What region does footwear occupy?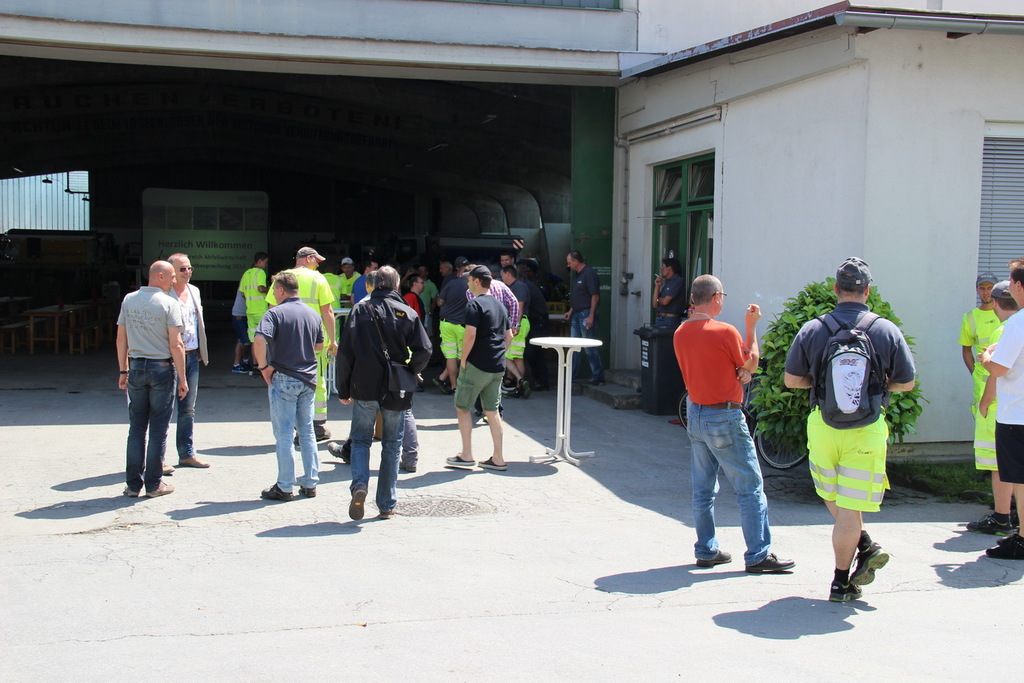
(x1=299, y1=486, x2=316, y2=496).
